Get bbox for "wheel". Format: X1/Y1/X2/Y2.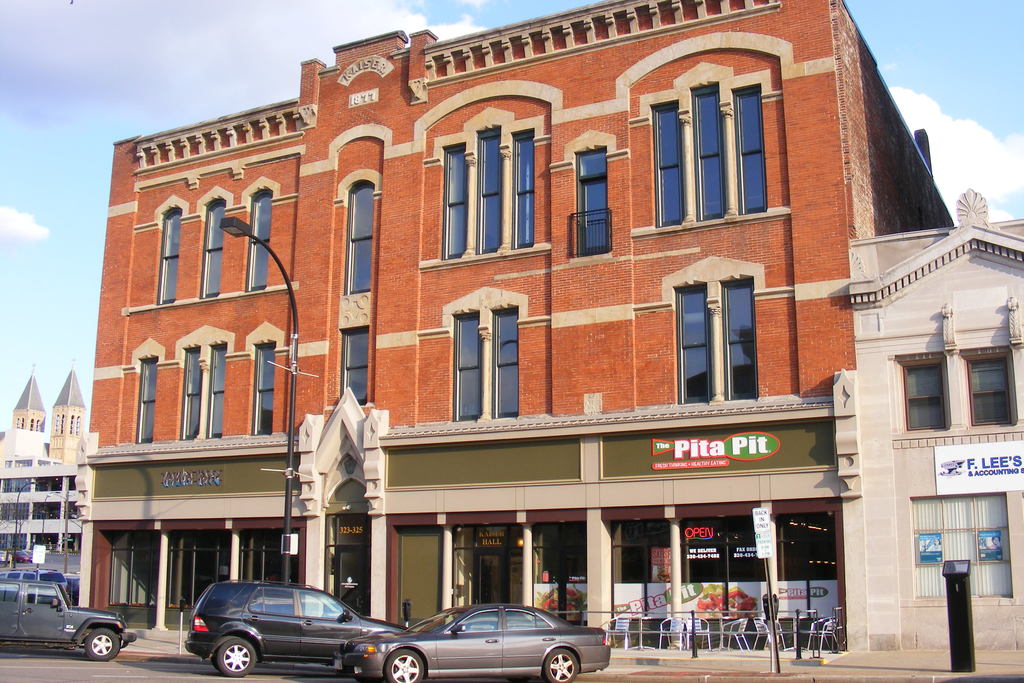
542/647/580/682.
